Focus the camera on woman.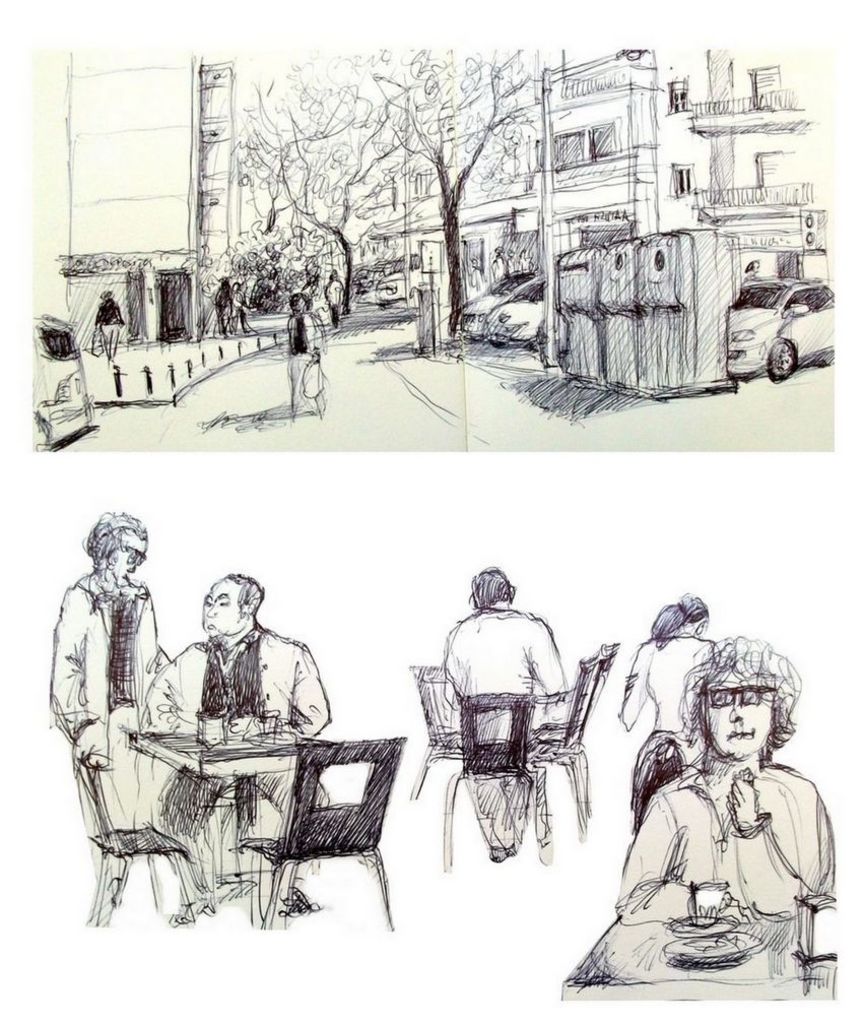
Focus region: 613 628 835 979.
